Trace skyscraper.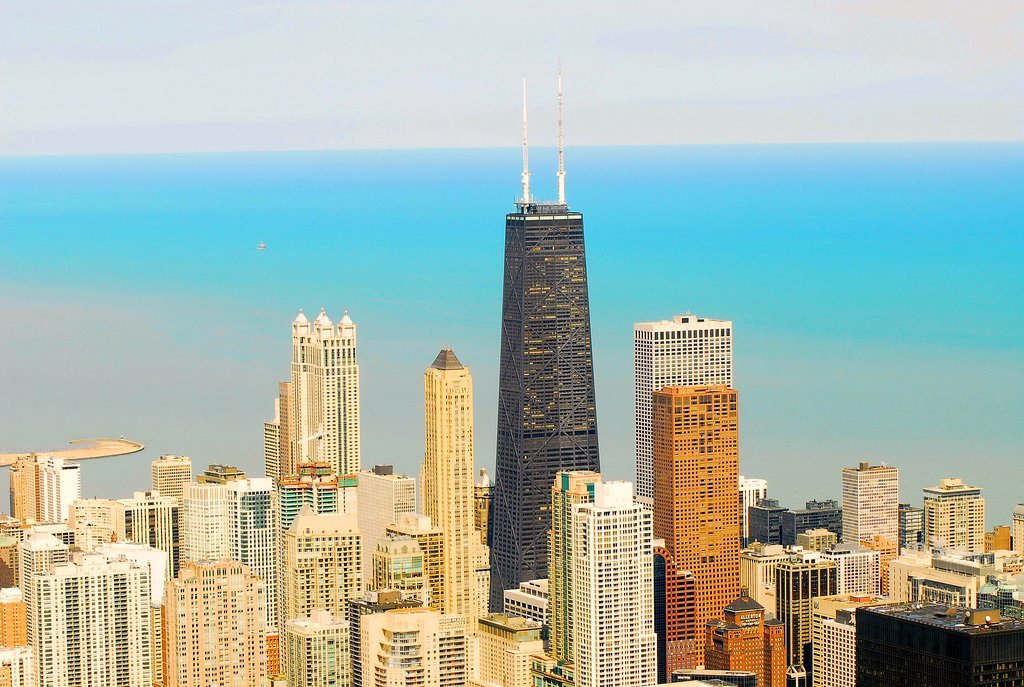
Traced to 30:549:151:686.
